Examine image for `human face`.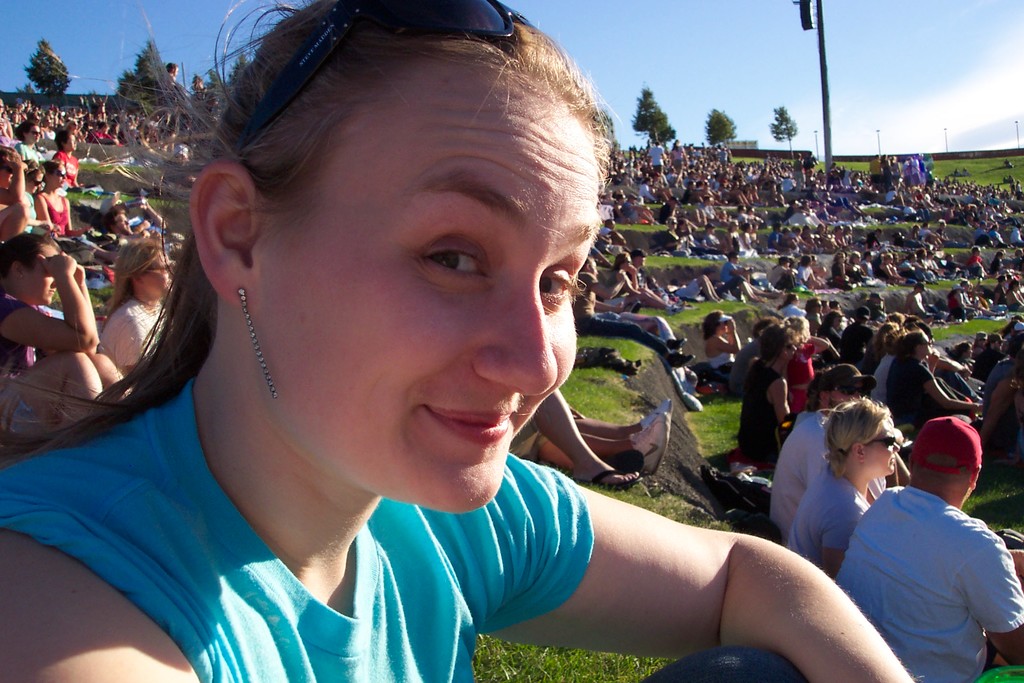
Examination result: [253, 53, 600, 504].
